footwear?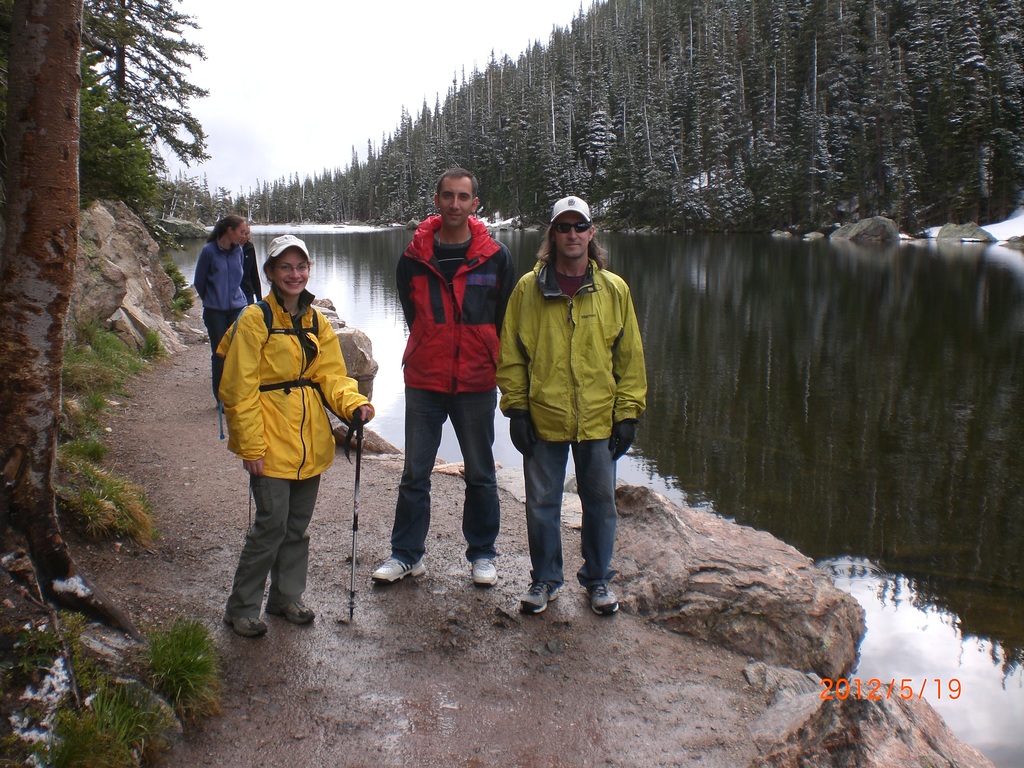
box(268, 600, 319, 626)
